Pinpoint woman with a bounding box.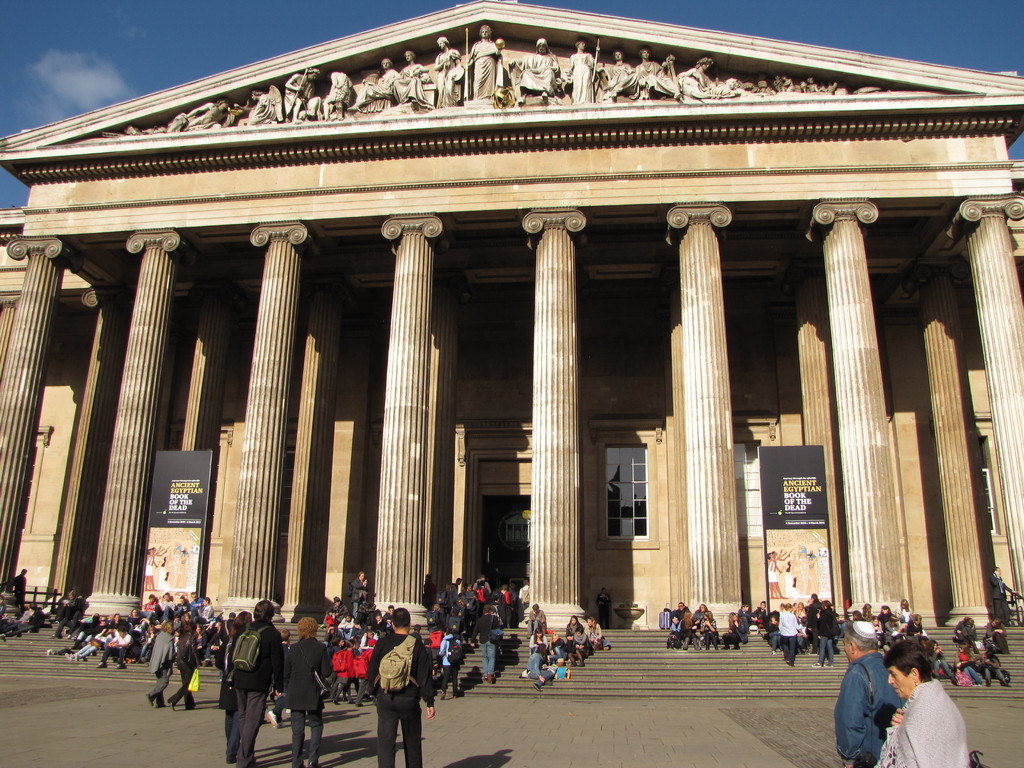
895:597:919:620.
